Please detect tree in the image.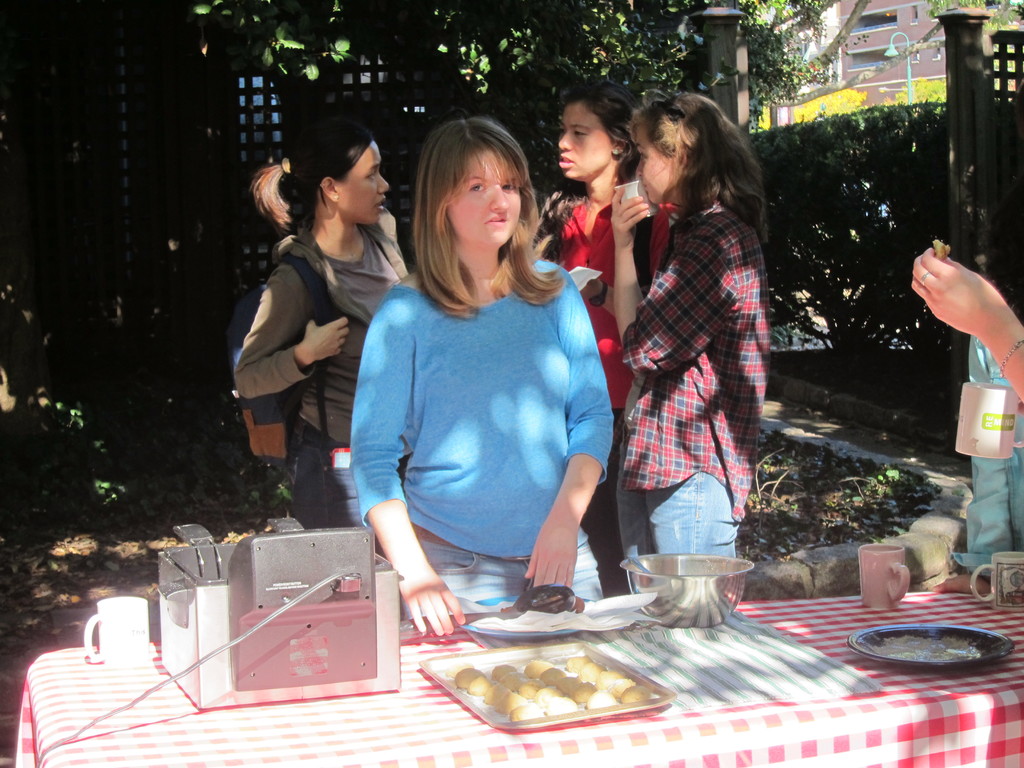
{"left": 208, "top": 0, "right": 824, "bottom": 179}.
